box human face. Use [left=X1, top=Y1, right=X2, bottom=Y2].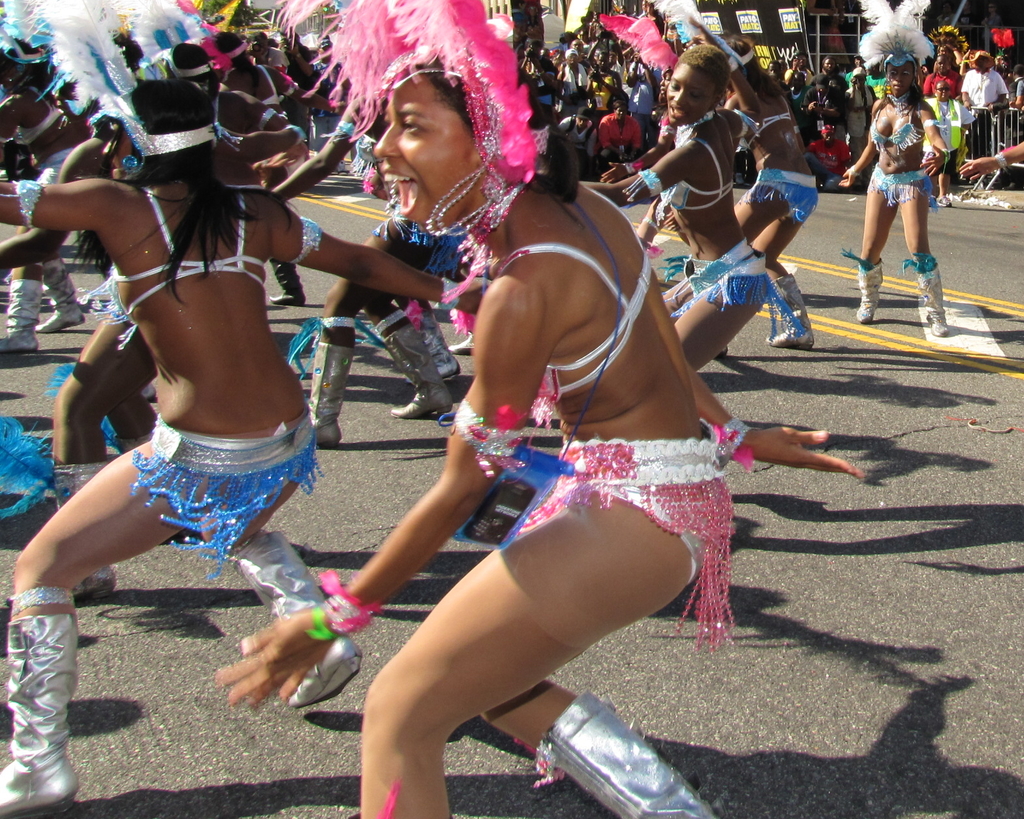
[left=854, top=55, right=865, bottom=67].
